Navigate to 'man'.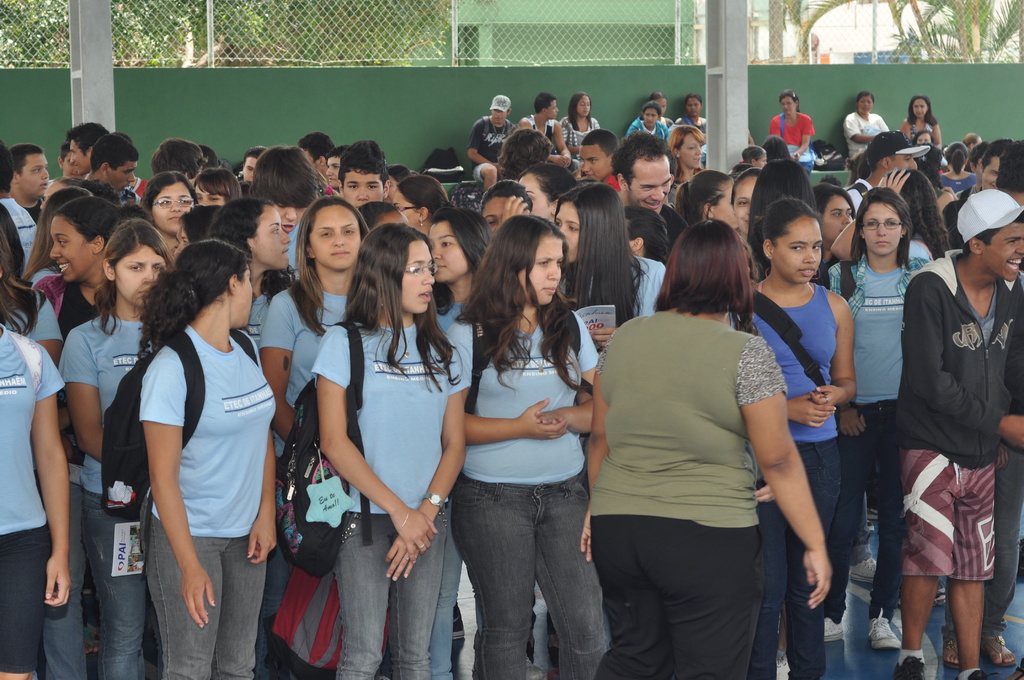
Navigation target: <bbox>606, 130, 689, 263</bbox>.
